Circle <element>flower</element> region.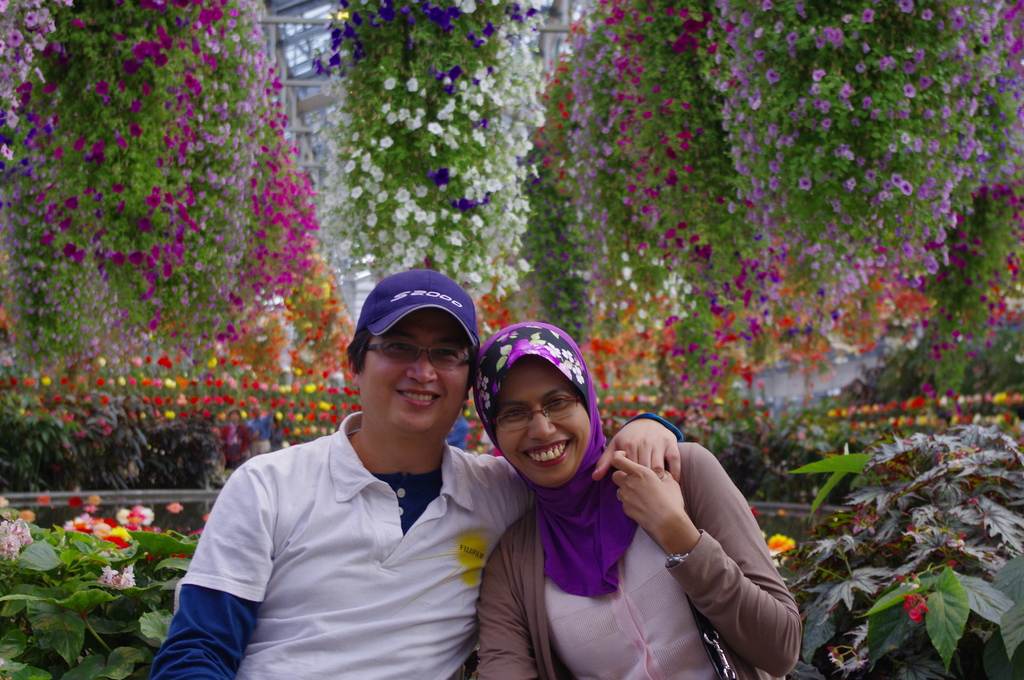
Region: [766, 534, 799, 559].
